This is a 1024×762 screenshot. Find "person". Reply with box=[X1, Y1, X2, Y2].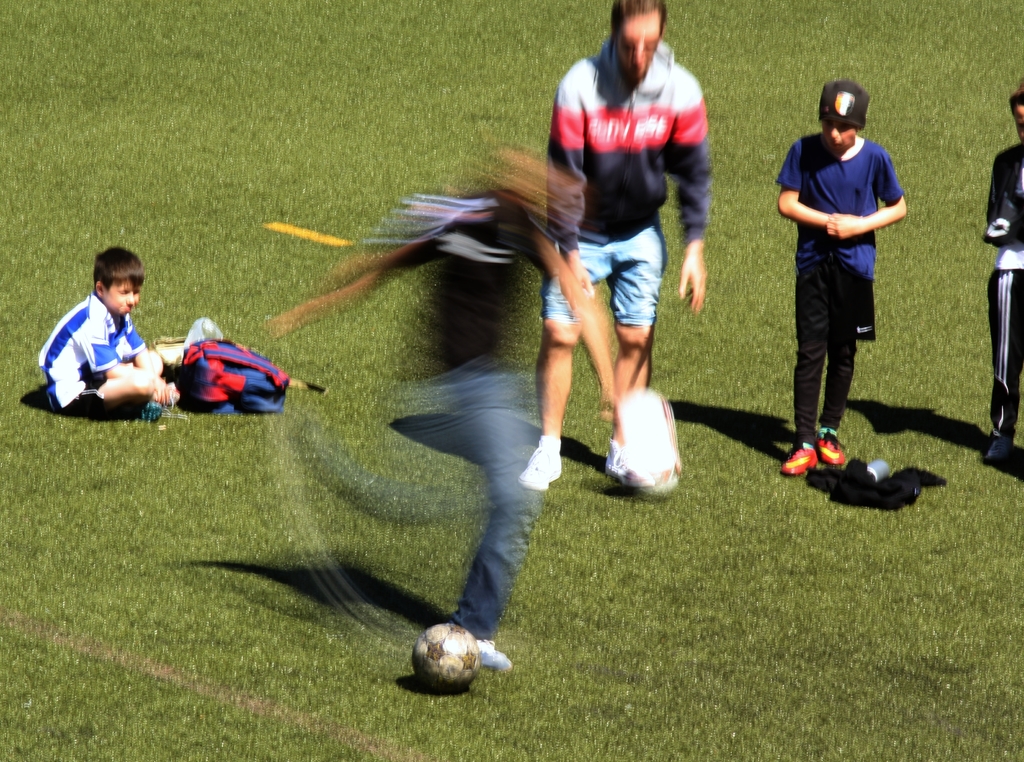
box=[785, 71, 915, 492].
